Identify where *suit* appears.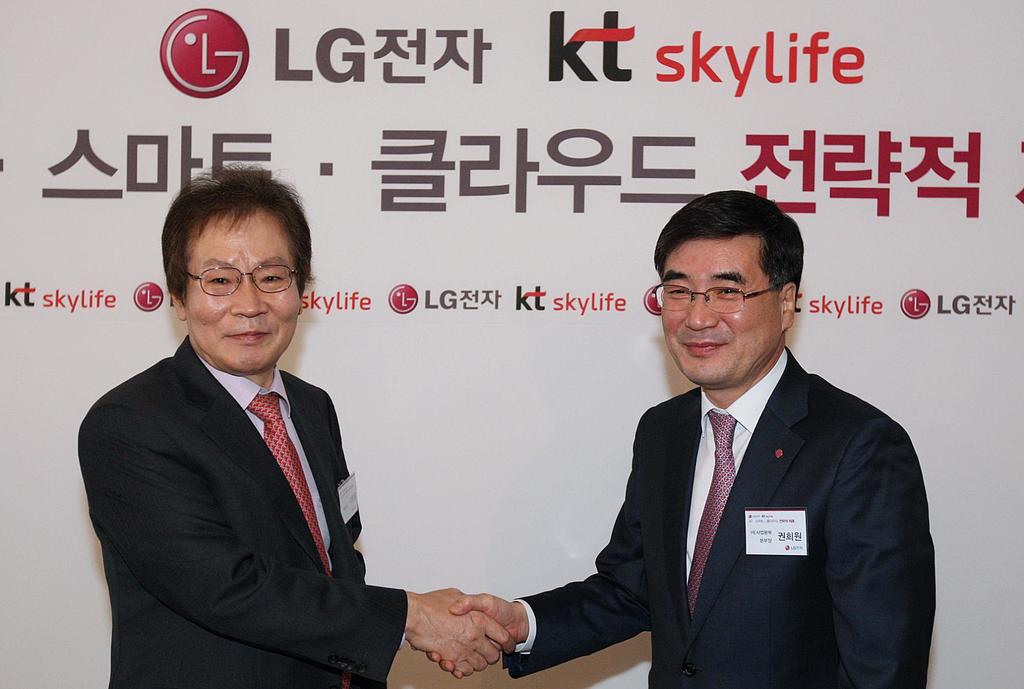
Appears at (left=77, top=334, right=409, bottom=688).
